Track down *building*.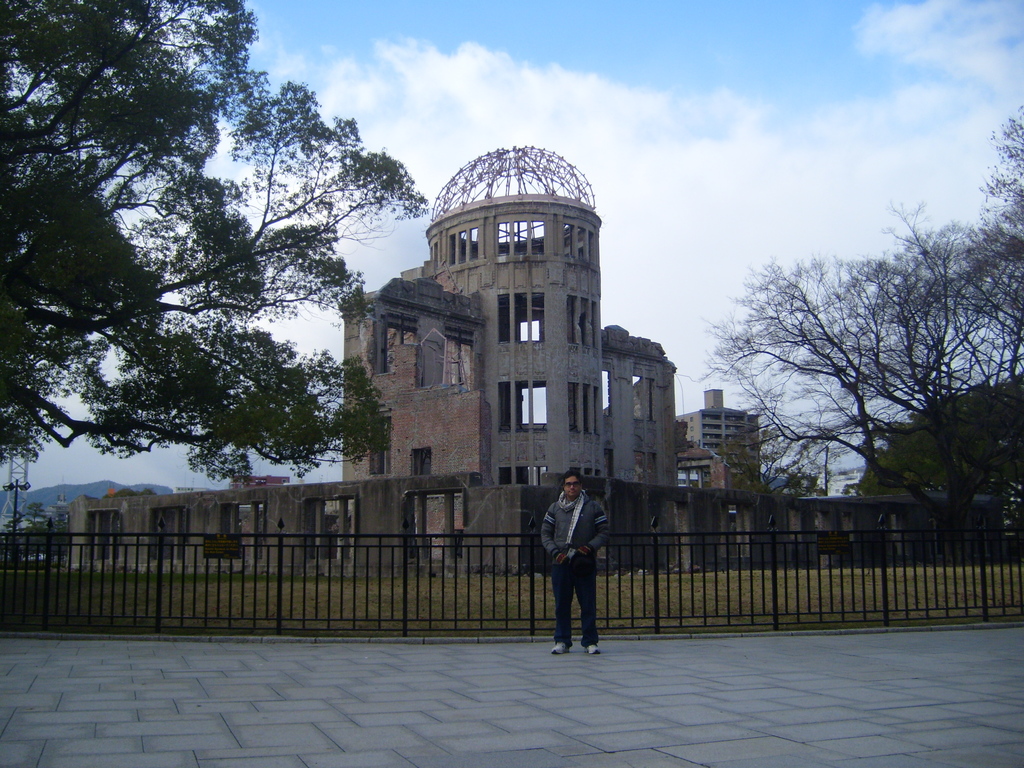
Tracked to l=676, t=421, r=732, b=487.
